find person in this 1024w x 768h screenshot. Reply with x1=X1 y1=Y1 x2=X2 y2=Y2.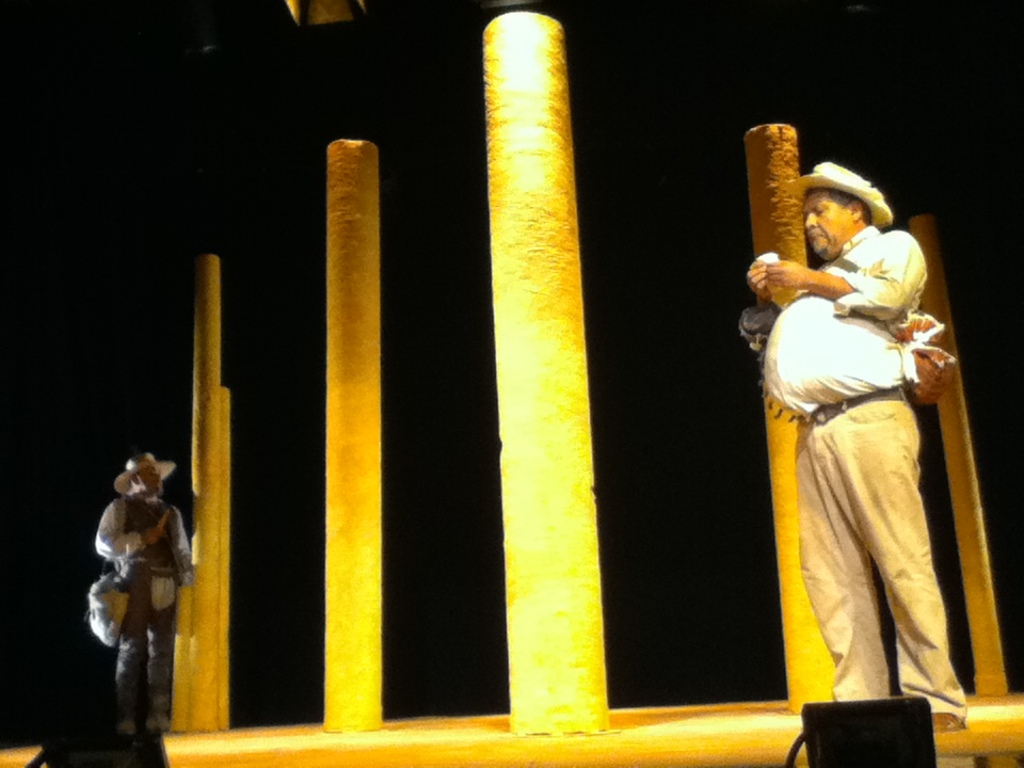
x1=745 y1=161 x2=969 y2=733.
